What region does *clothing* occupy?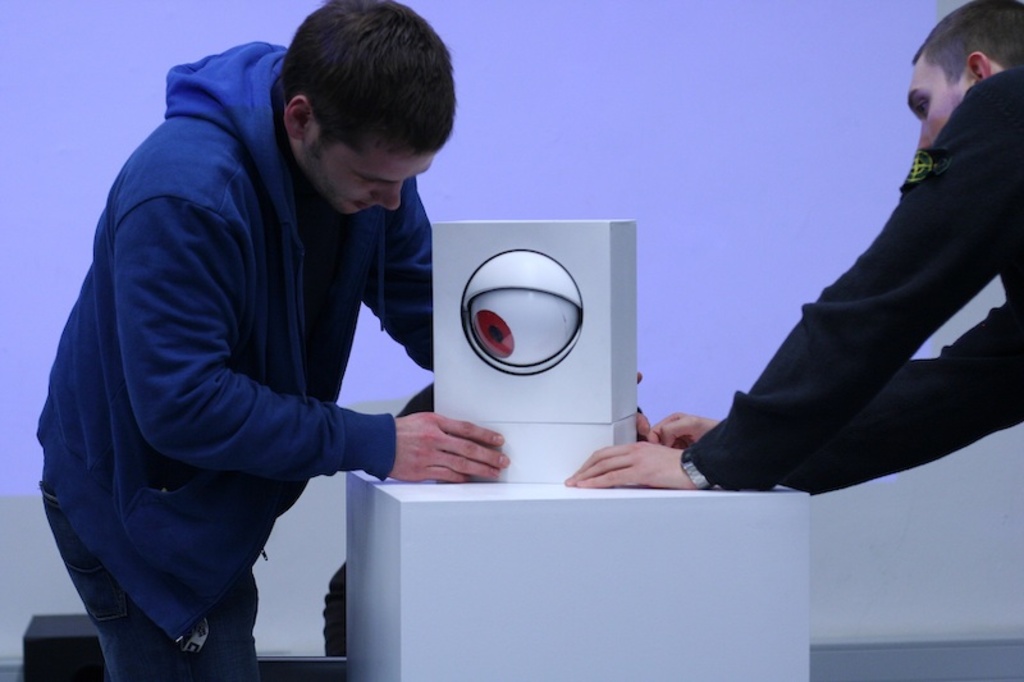
<box>689,74,1023,500</box>.
